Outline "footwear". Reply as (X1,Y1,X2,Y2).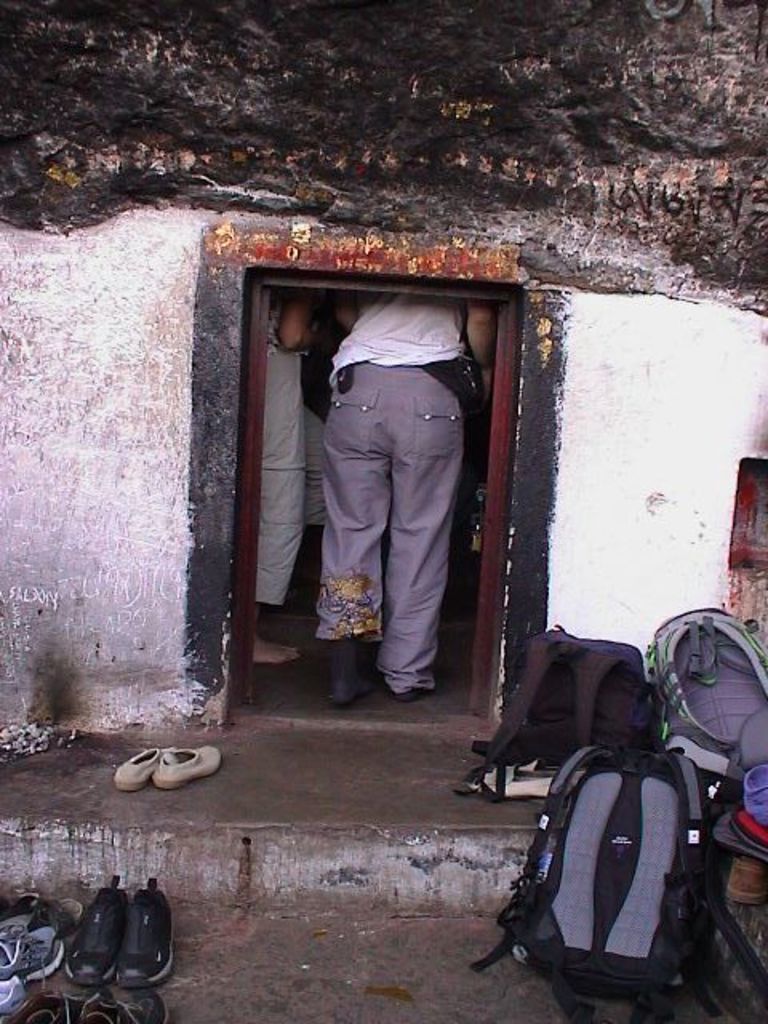
(112,875,179,987).
